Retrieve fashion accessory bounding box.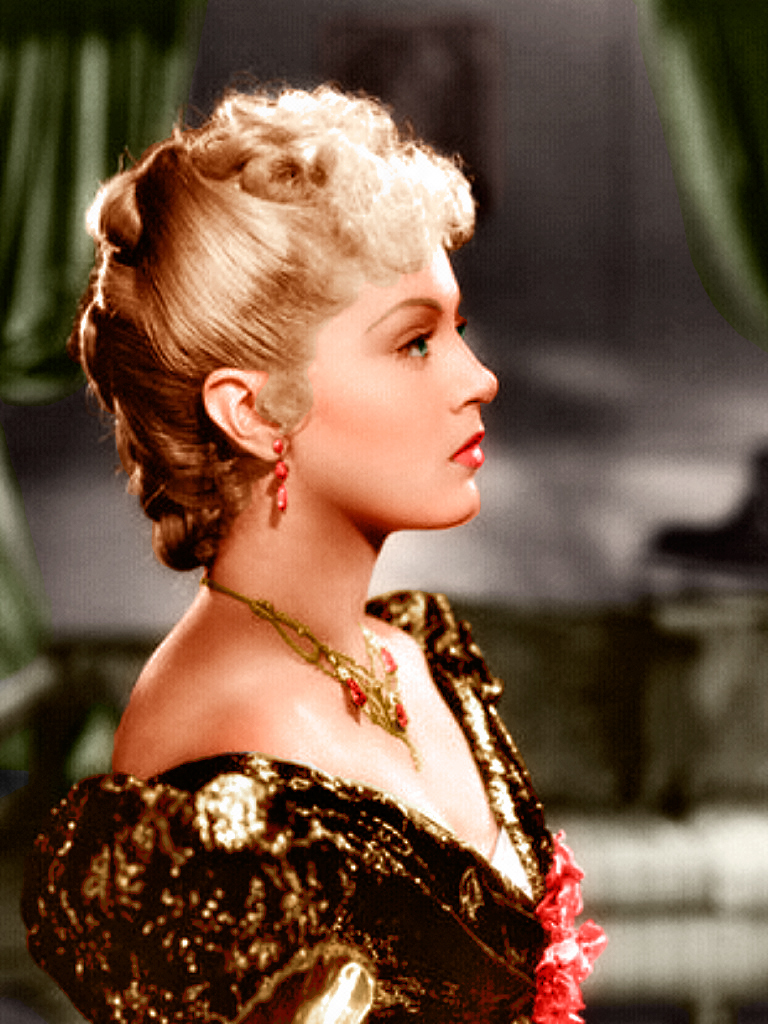
Bounding box: rect(195, 567, 422, 767).
